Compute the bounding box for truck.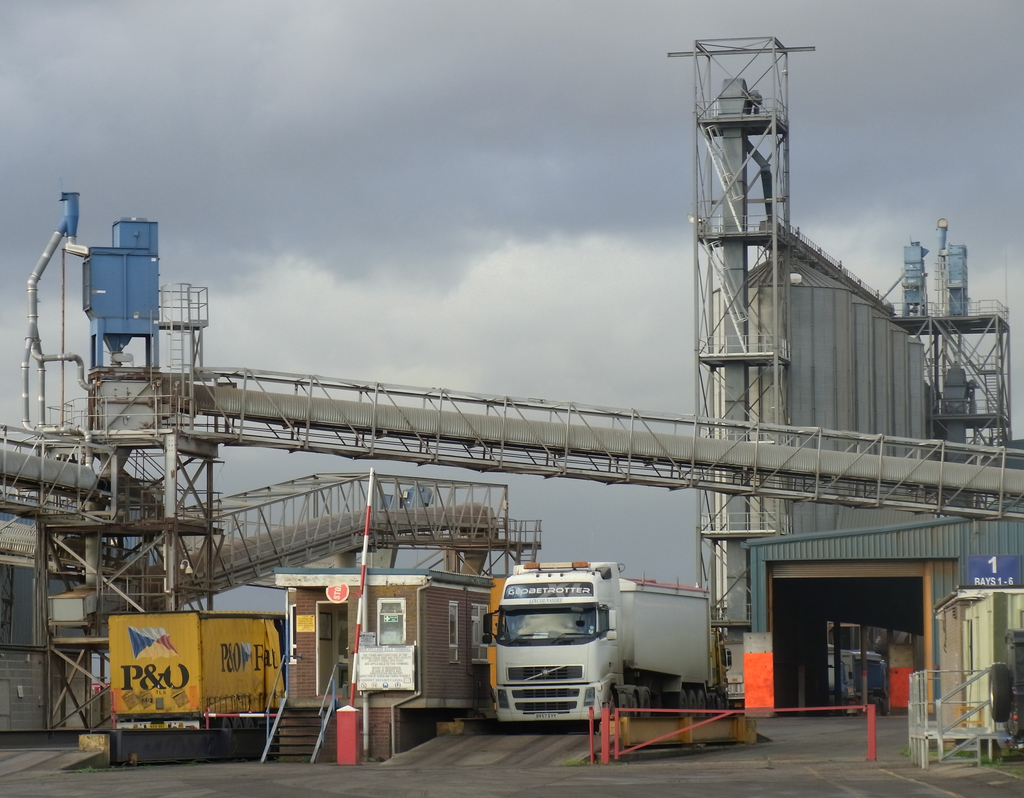
detection(436, 562, 726, 741).
